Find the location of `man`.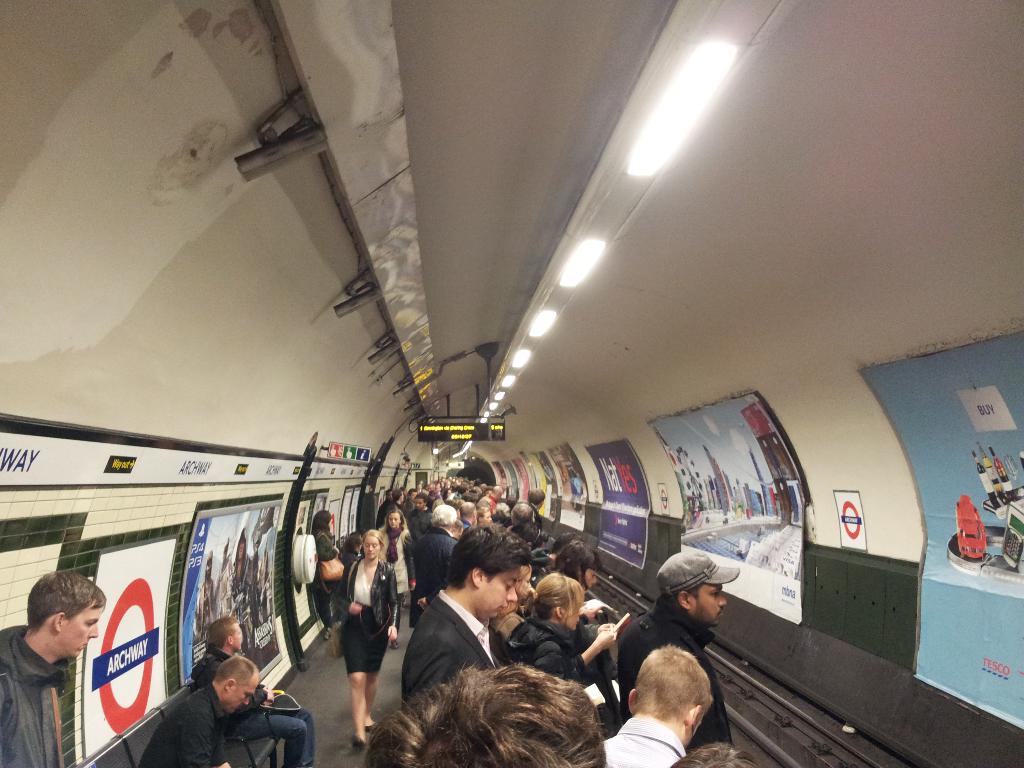
Location: [x1=459, y1=499, x2=479, y2=538].
